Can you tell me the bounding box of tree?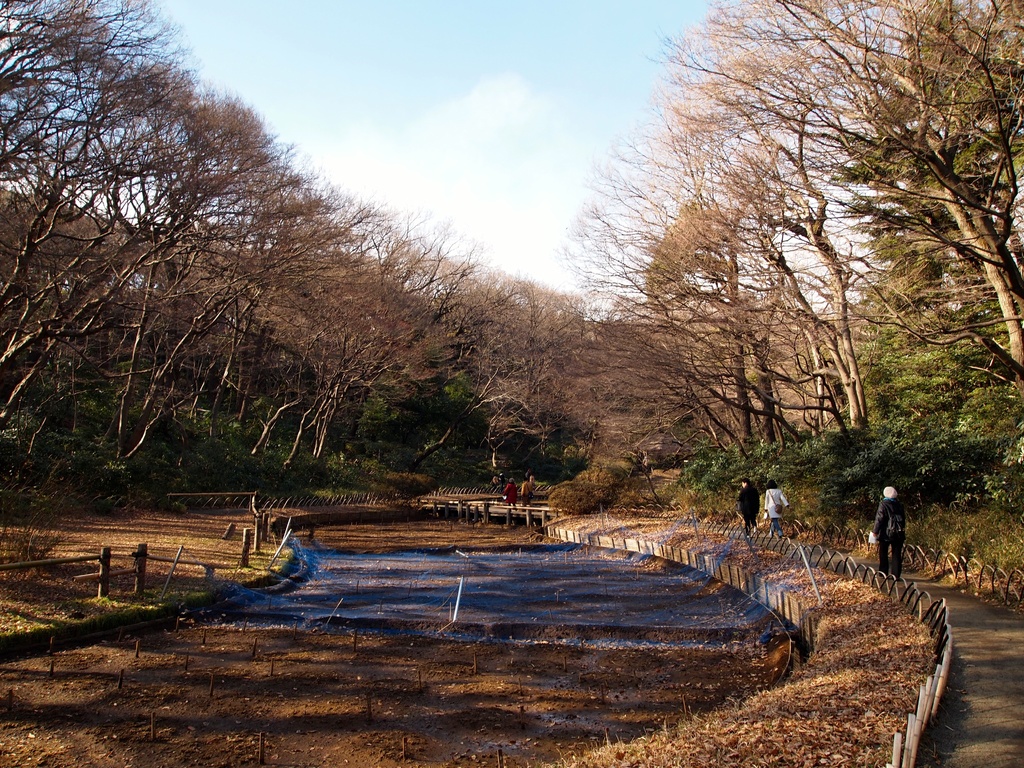
bbox=[0, 116, 265, 425].
